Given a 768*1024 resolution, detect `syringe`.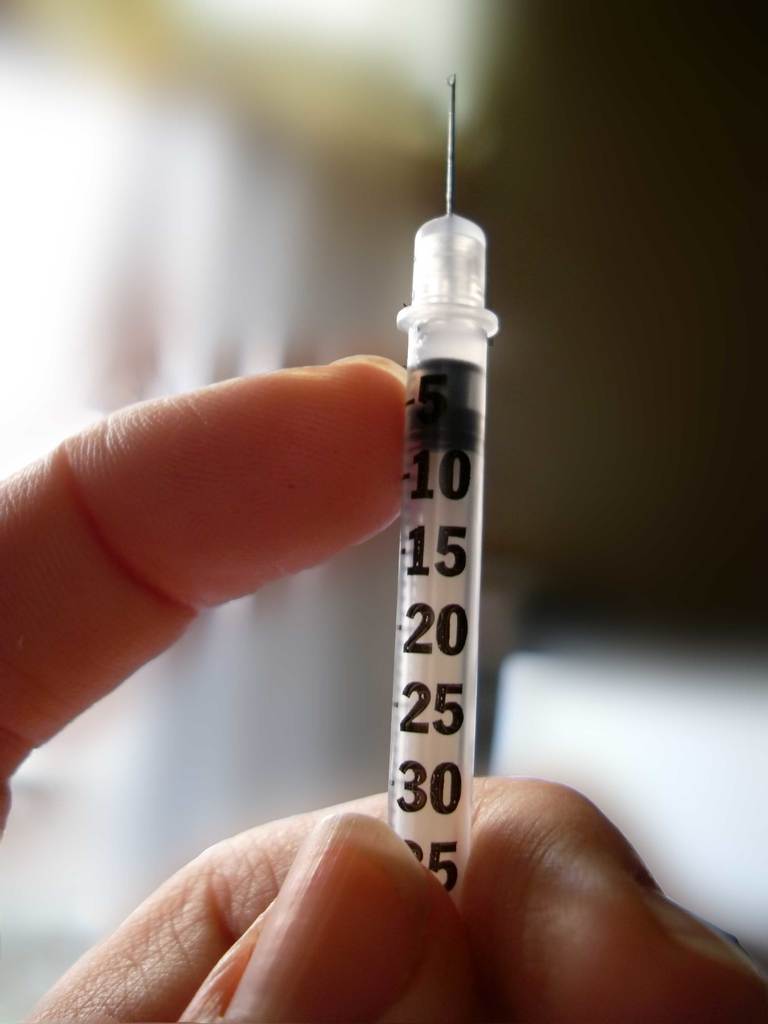
(392,74,504,906).
